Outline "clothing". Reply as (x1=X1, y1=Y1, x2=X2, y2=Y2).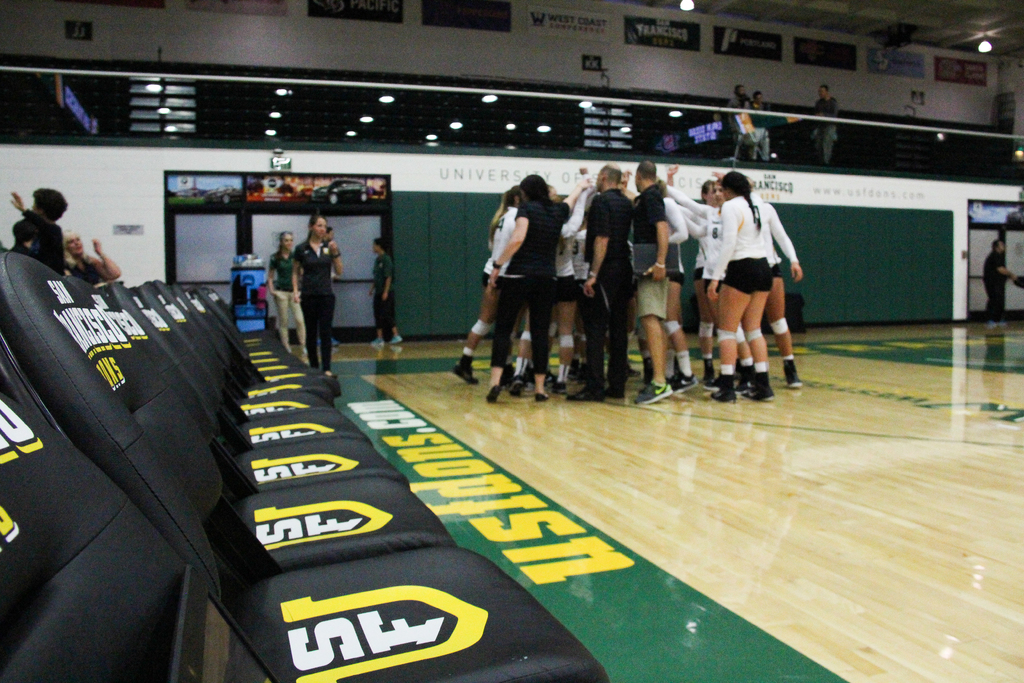
(x1=476, y1=199, x2=526, y2=293).
